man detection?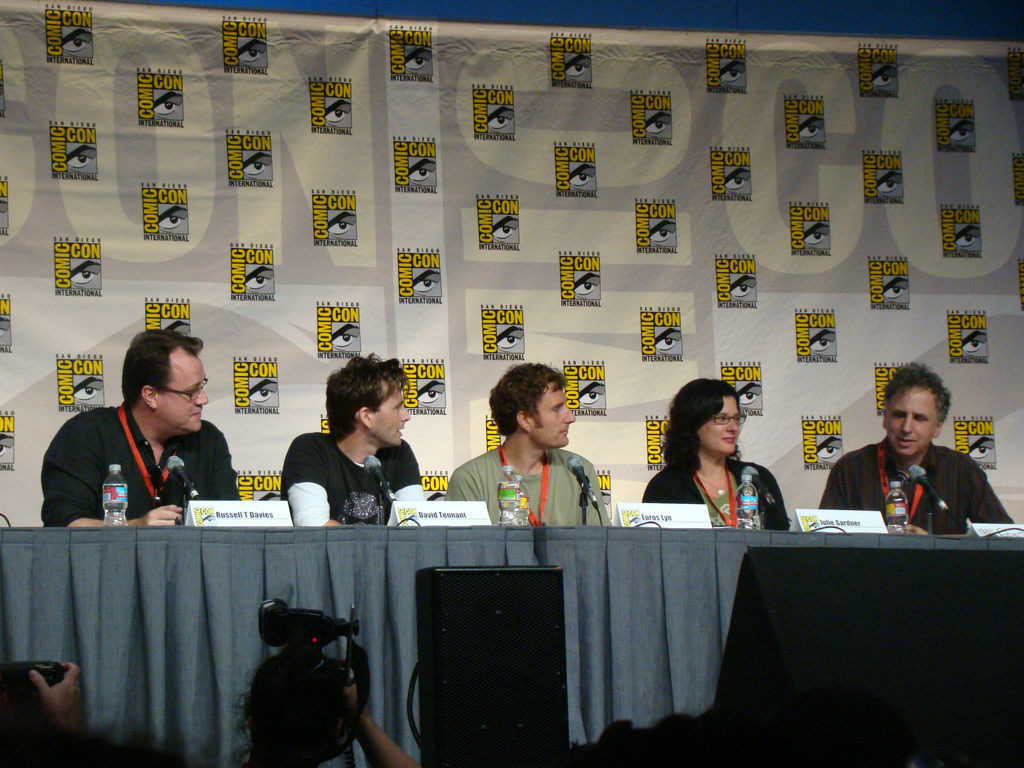
select_region(440, 359, 615, 529)
